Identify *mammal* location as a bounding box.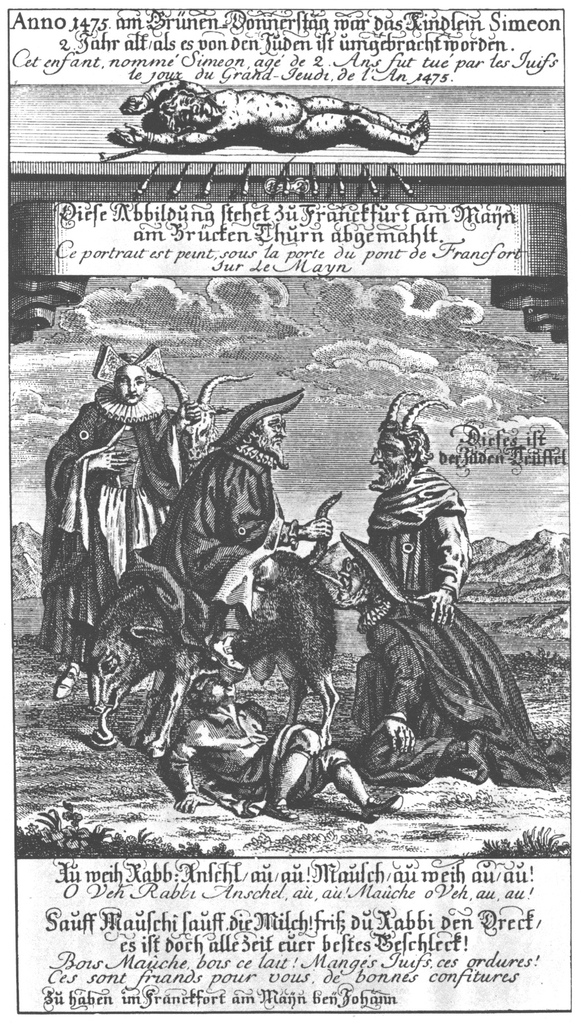
[329, 556, 560, 786].
